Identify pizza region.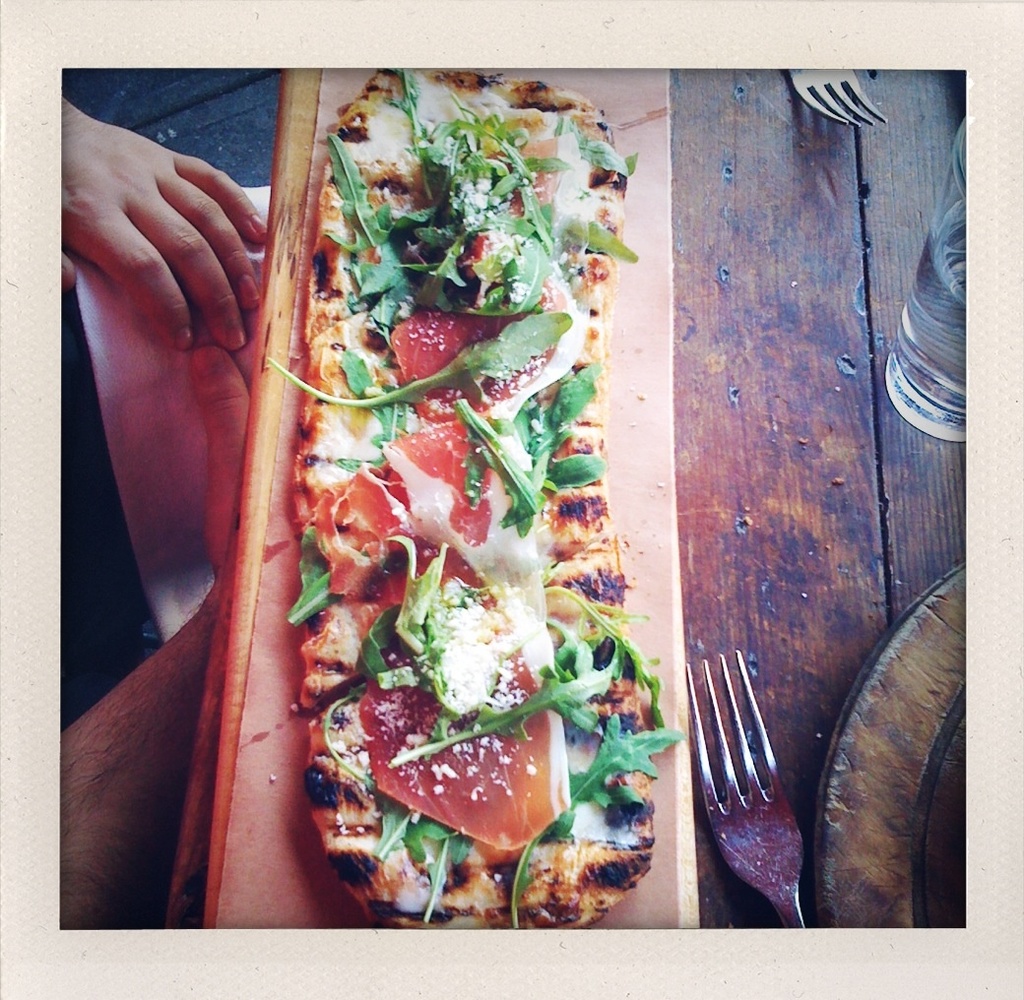
Region: rect(287, 67, 670, 958).
